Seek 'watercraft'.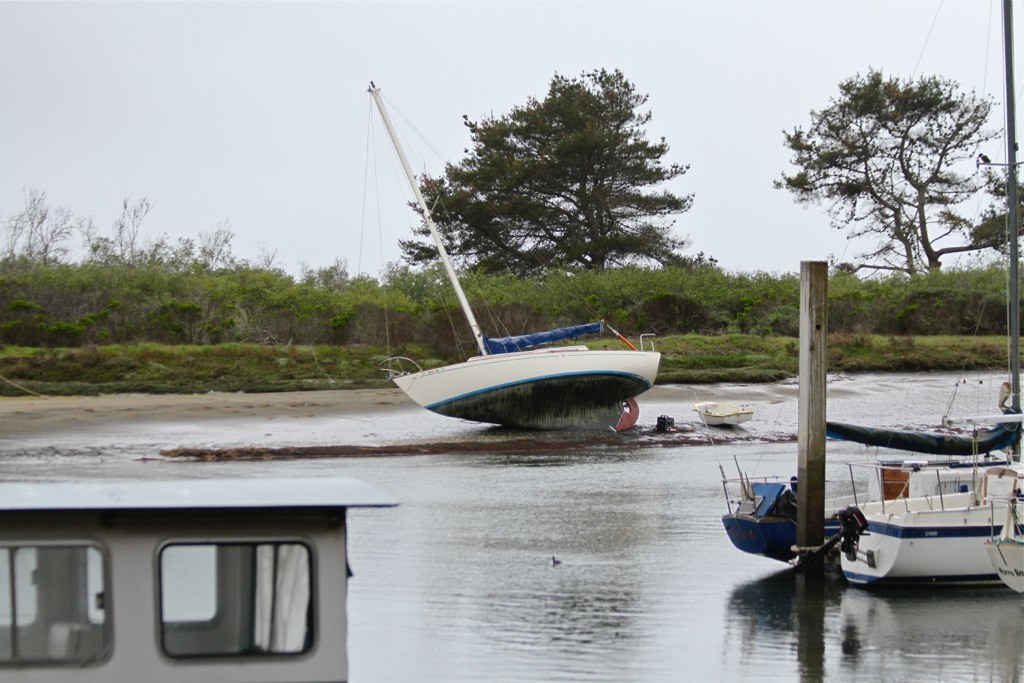
369,77,659,431.
